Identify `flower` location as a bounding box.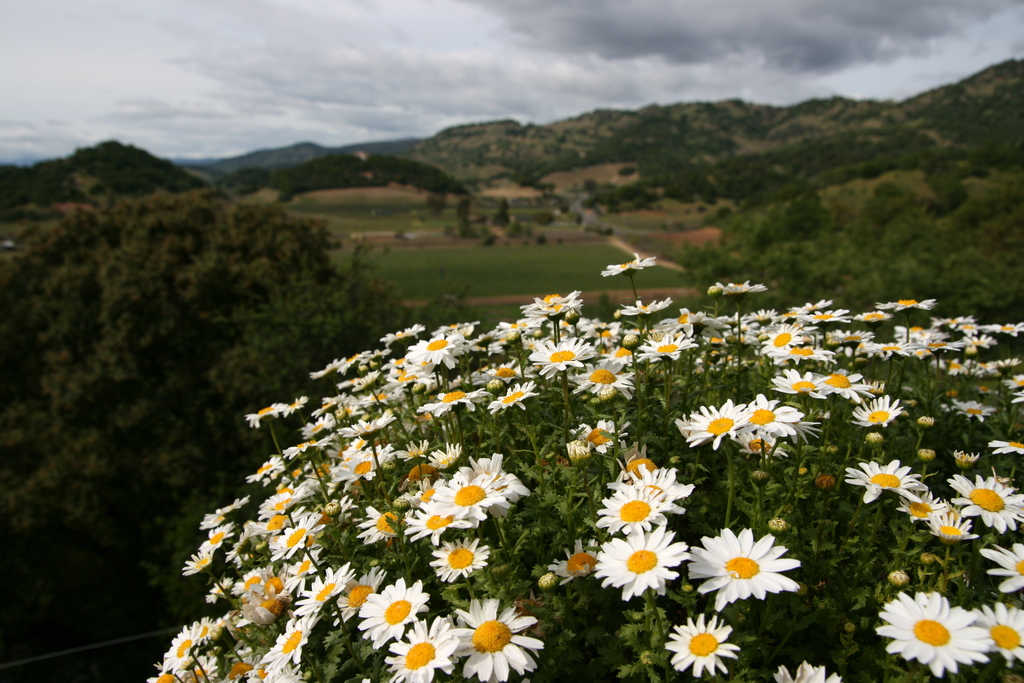
x1=950, y1=473, x2=1023, y2=537.
